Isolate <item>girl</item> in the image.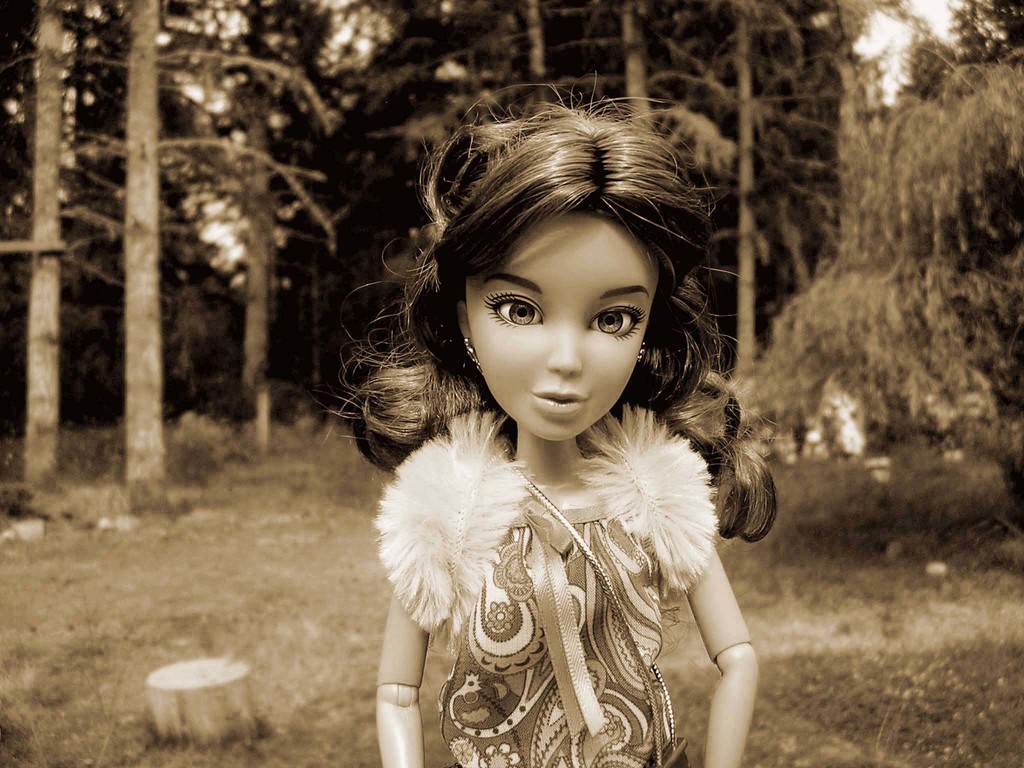
Isolated region: x1=324 y1=84 x2=781 y2=767.
